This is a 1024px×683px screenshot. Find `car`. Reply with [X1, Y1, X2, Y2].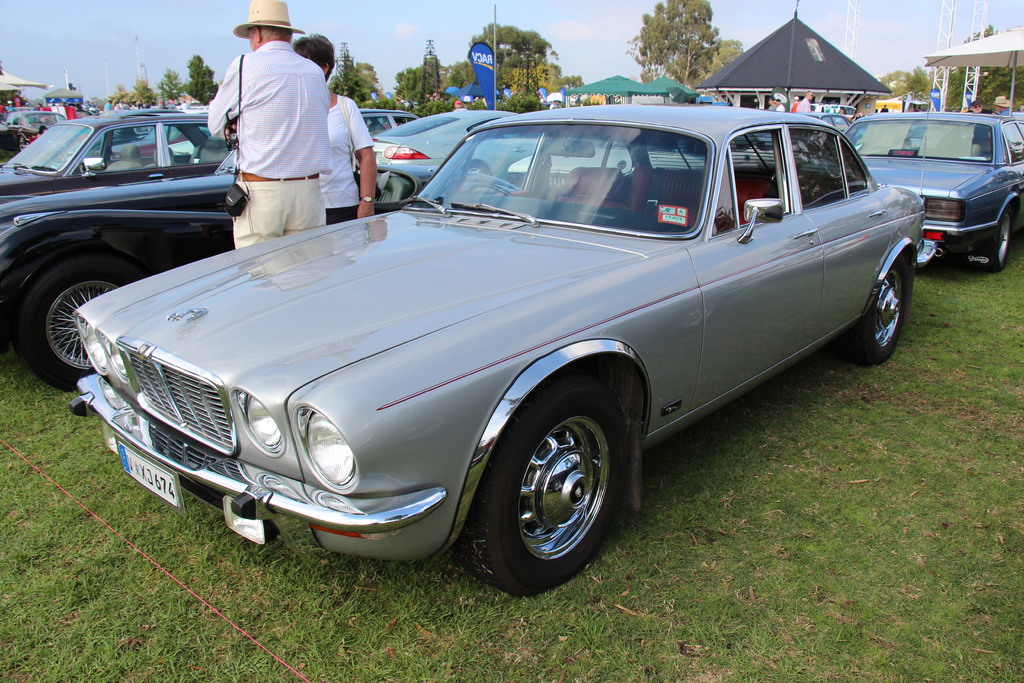
[373, 111, 536, 185].
